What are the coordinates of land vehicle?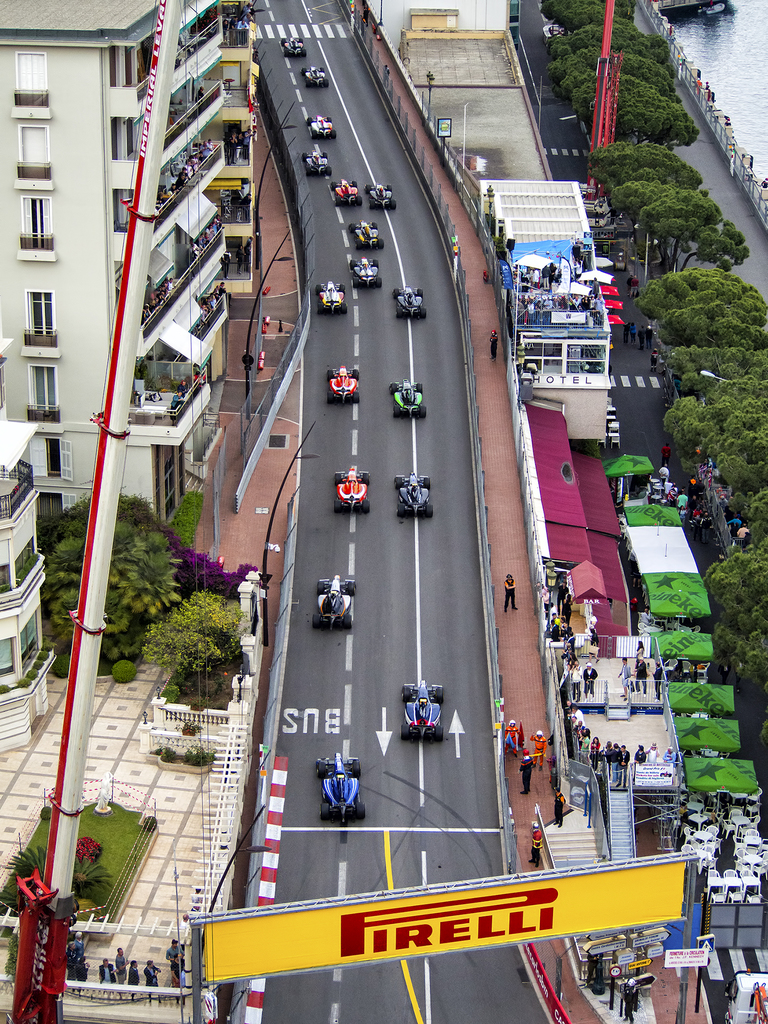
left=347, top=257, right=385, bottom=286.
